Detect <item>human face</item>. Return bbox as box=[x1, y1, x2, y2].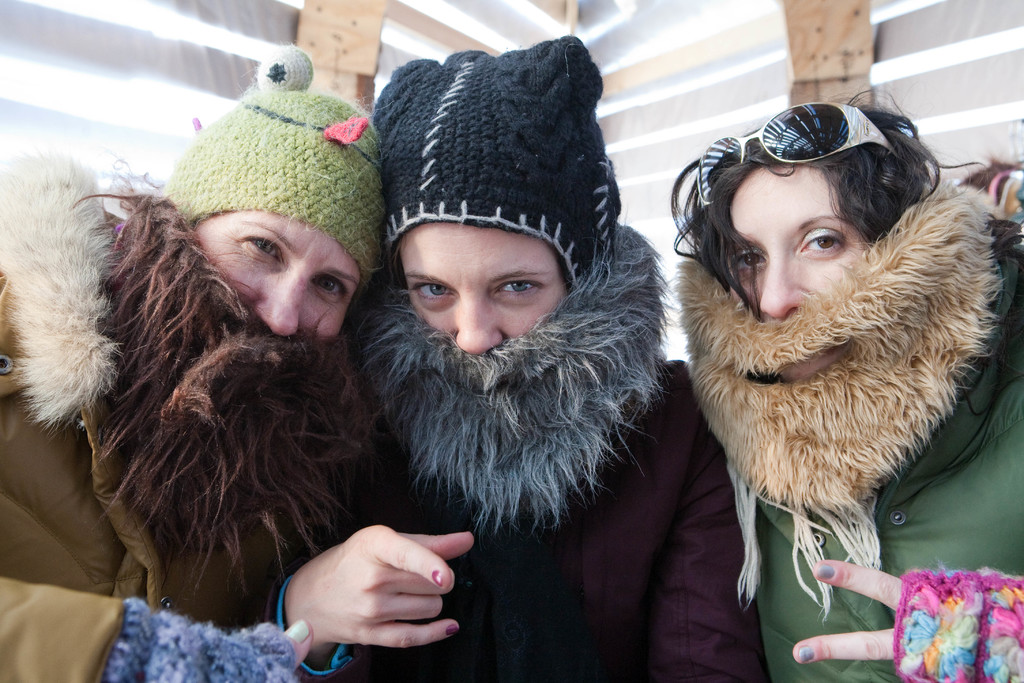
box=[193, 195, 365, 377].
